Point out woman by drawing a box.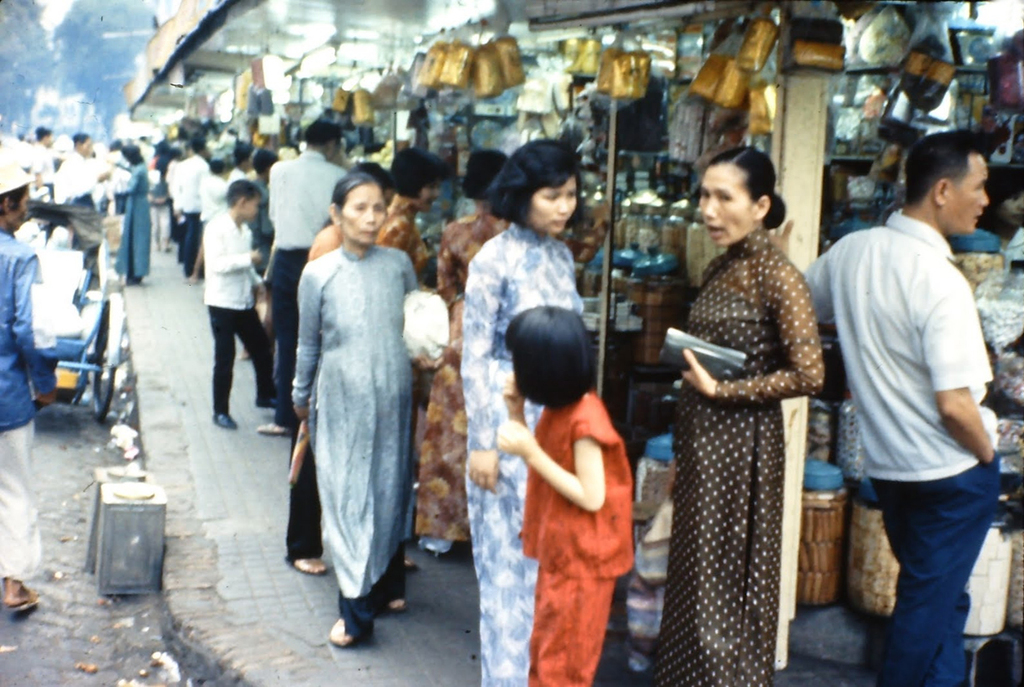
detection(284, 161, 417, 575).
